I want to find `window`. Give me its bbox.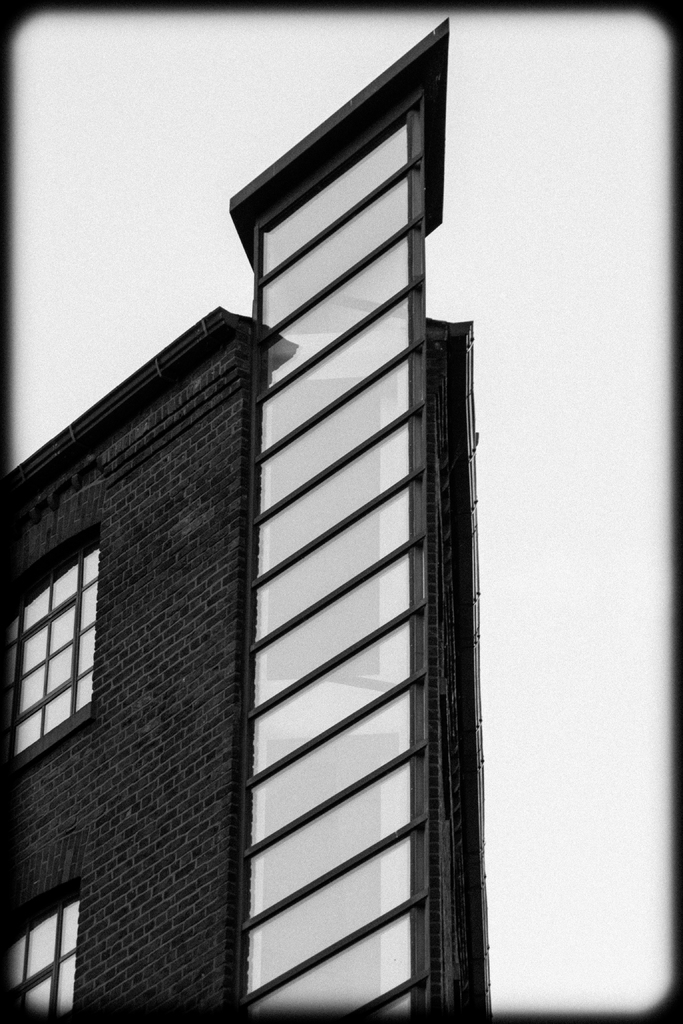
BBox(0, 877, 79, 1023).
